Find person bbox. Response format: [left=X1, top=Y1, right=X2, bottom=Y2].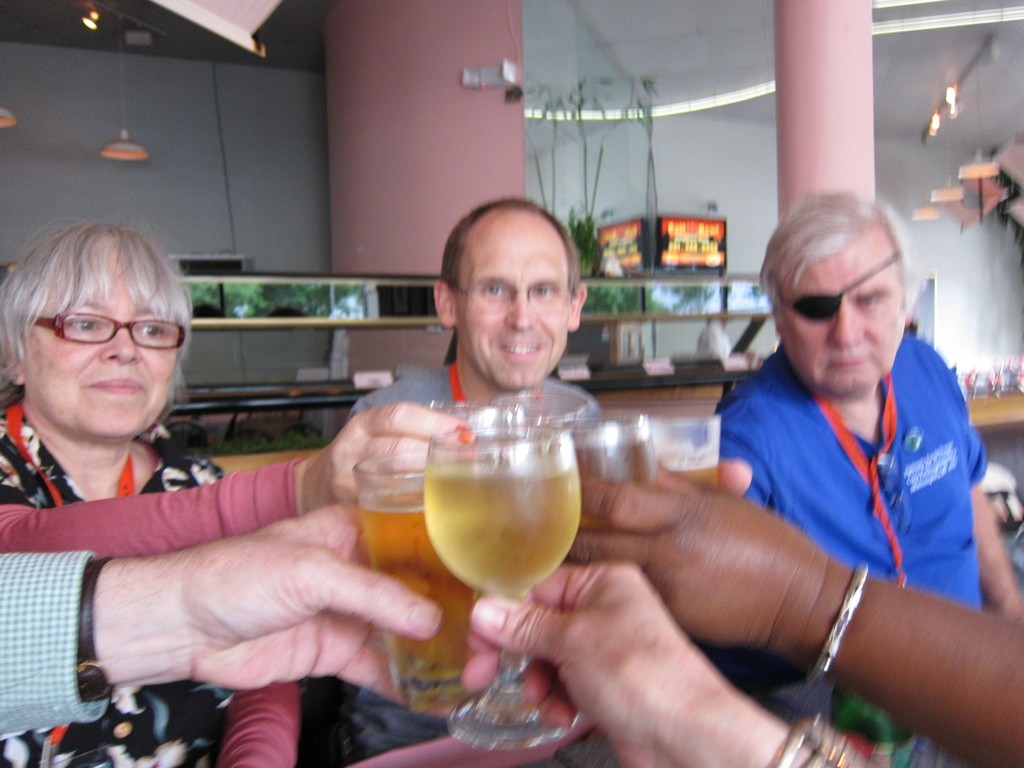
[left=554, top=452, right=1023, bottom=749].
